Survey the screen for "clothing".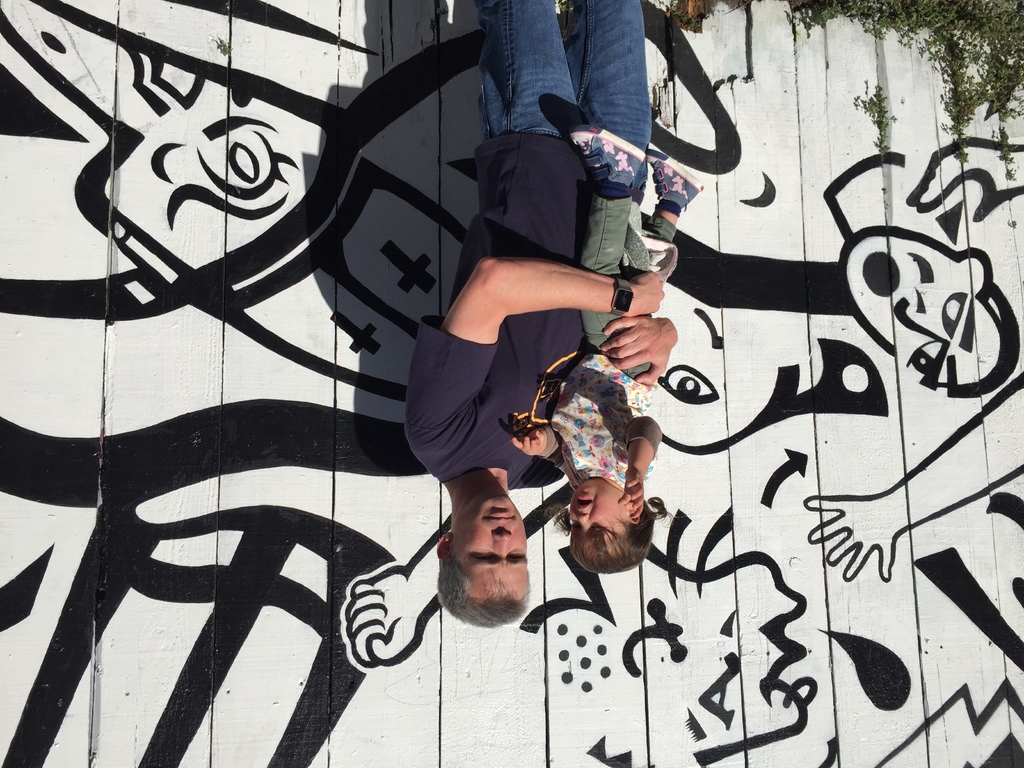
Survey found: (x1=404, y1=0, x2=653, y2=491).
